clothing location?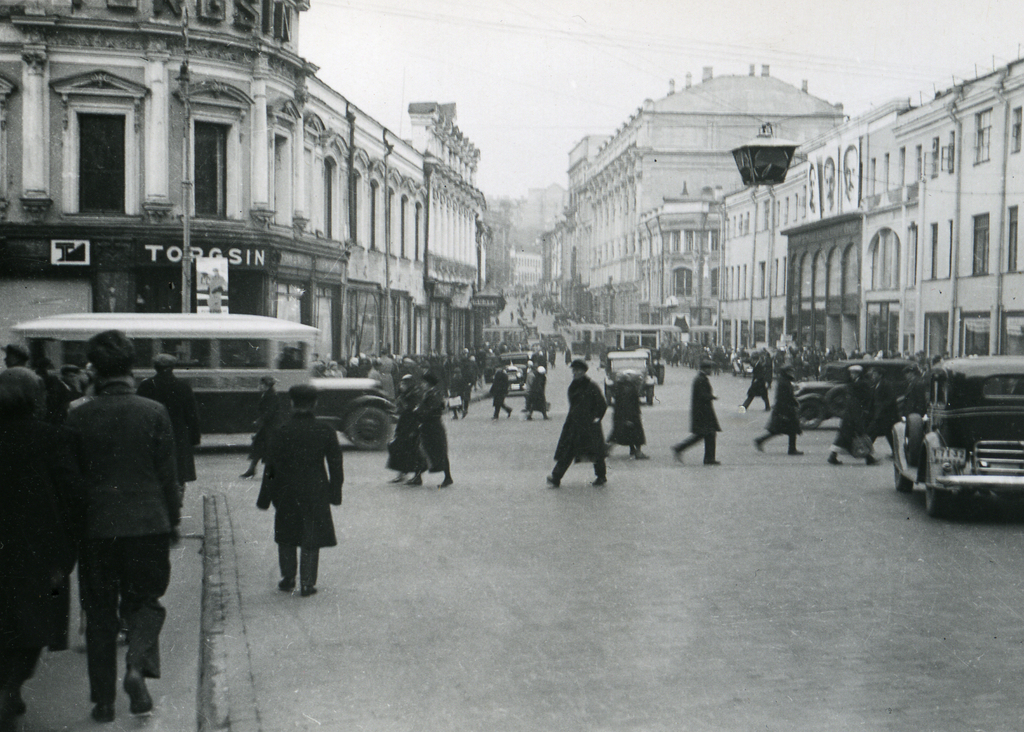
[left=55, top=354, right=190, bottom=696]
